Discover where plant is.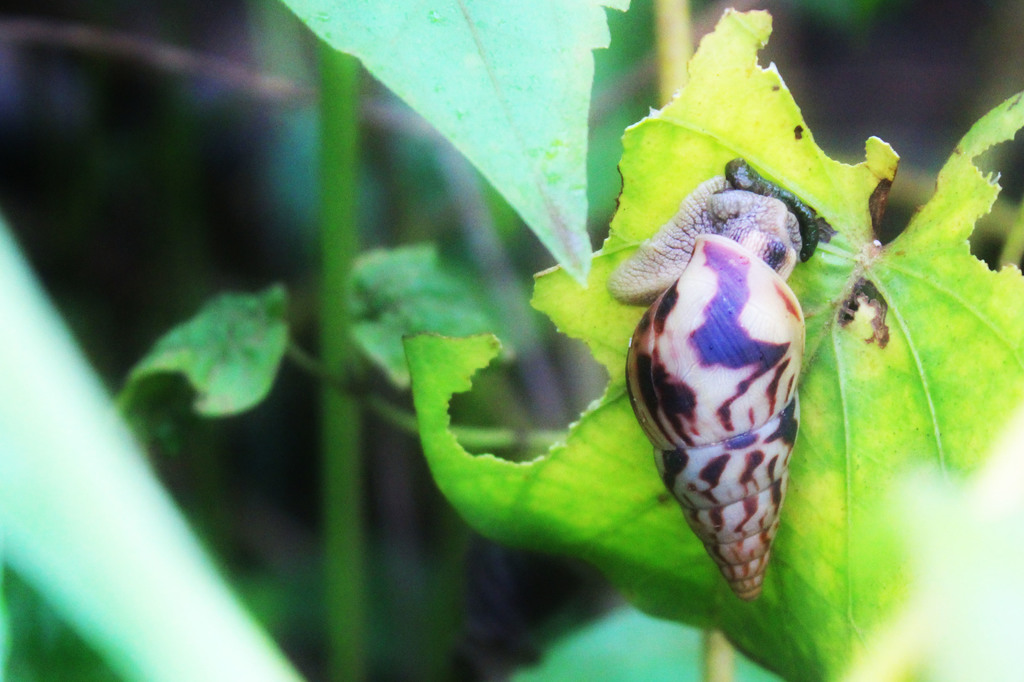
Discovered at left=0, top=0, right=992, bottom=681.
